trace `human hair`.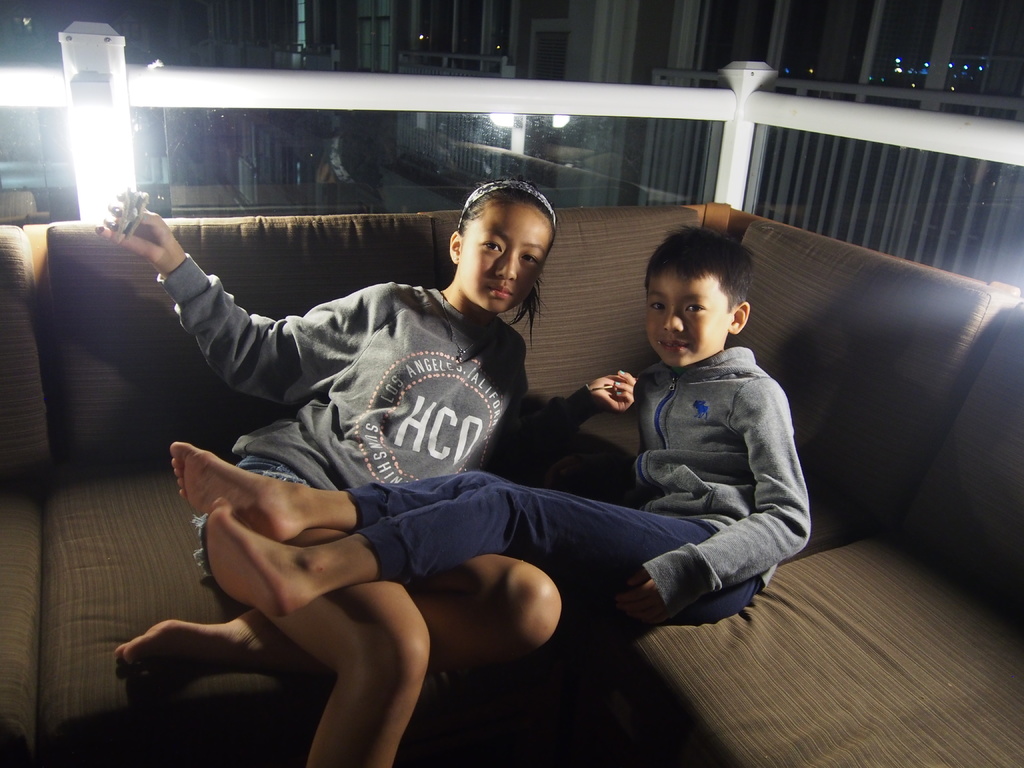
Traced to BBox(459, 178, 561, 368).
